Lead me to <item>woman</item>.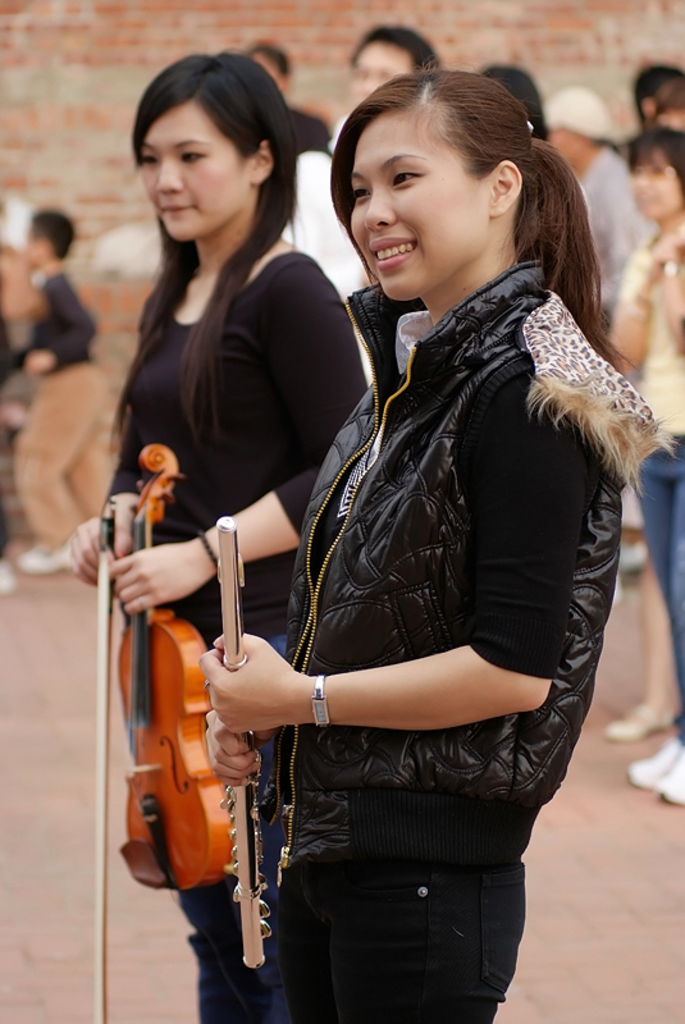
Lead to {"left": 67, "top": 50, "right": 366, "bottom": 1023}.
